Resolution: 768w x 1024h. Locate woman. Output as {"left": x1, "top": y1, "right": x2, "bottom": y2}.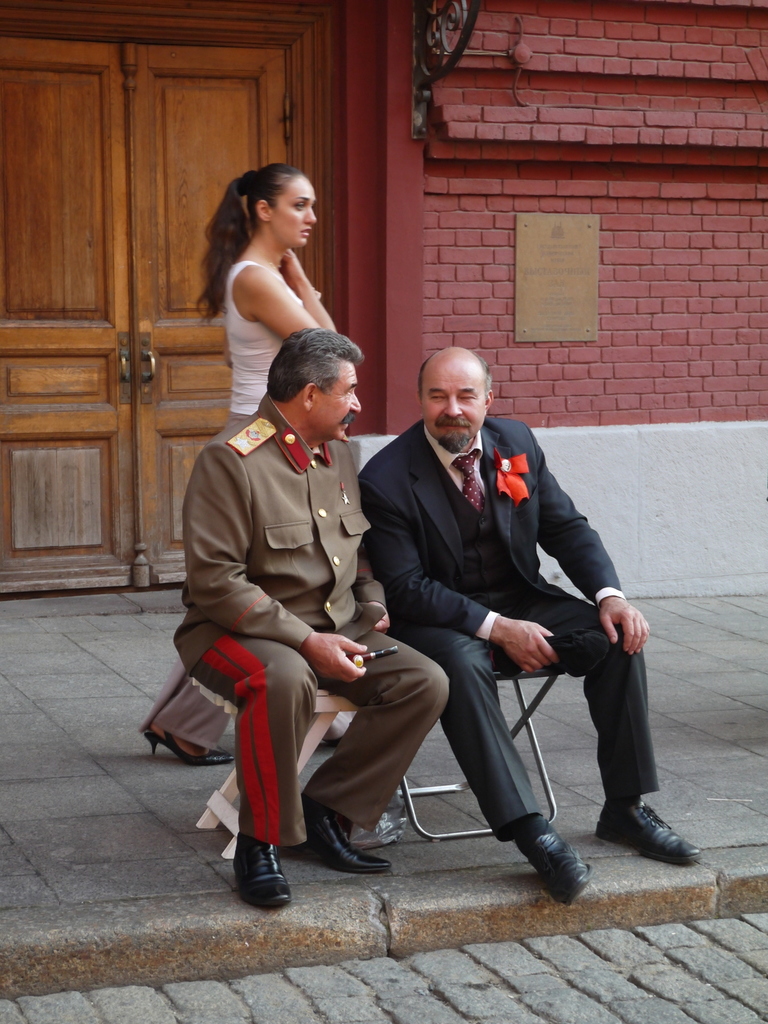
{"left": 140, "top": 162, "right": 339, "bottom": 765}.
